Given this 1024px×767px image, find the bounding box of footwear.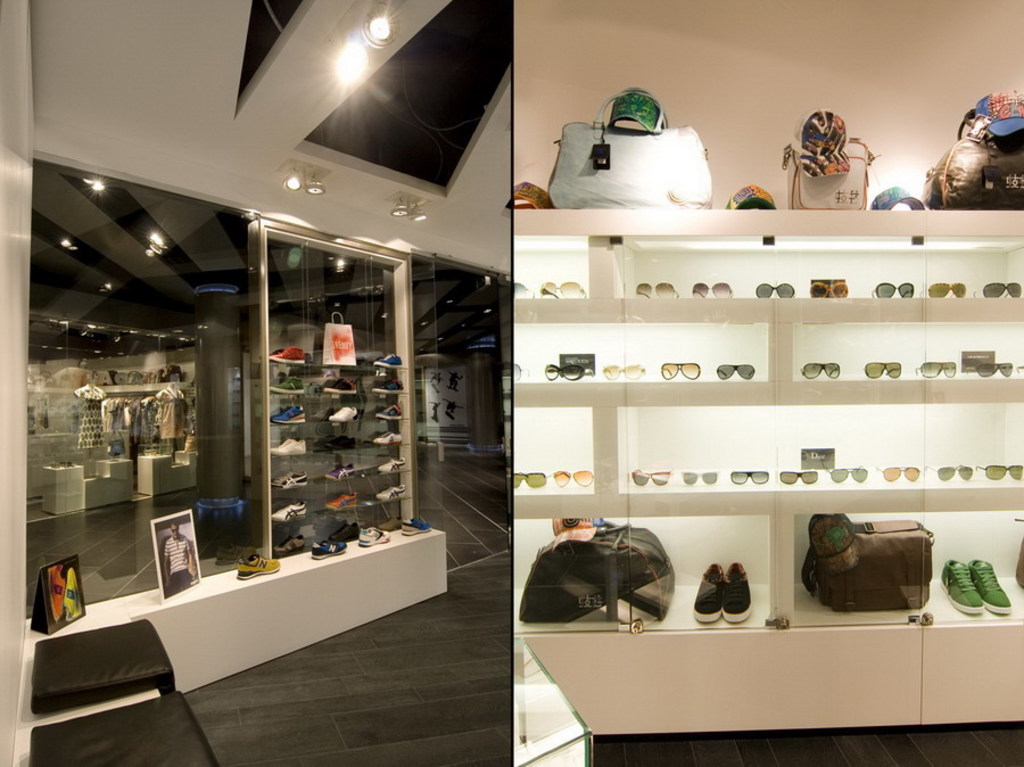
pyautogui.locateOnScreen(272, 531, 303, 558).
